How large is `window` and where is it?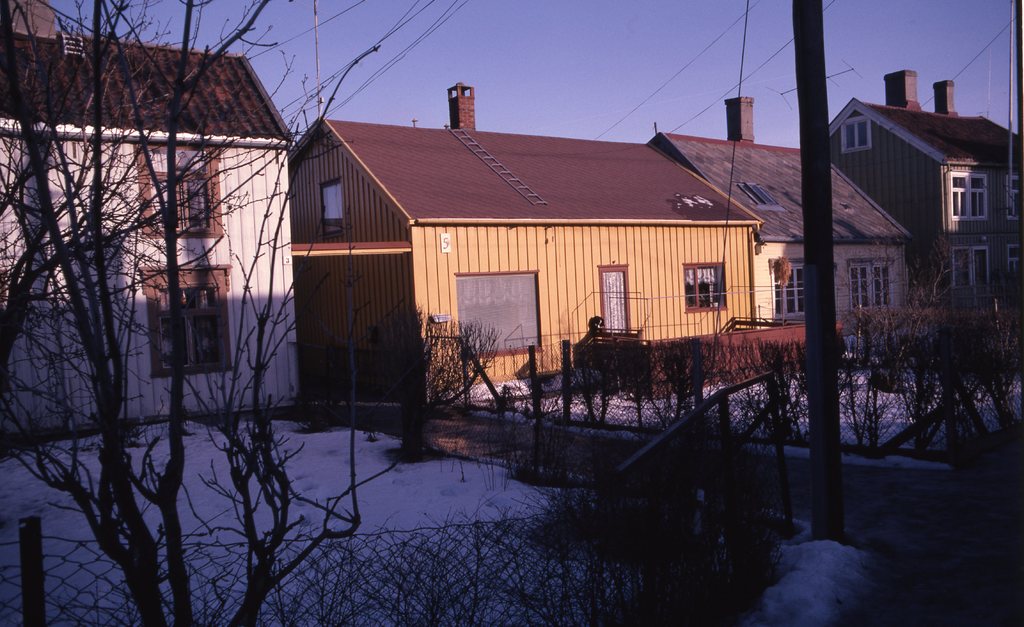
Bounding box: [774, 263, 808, 319].
